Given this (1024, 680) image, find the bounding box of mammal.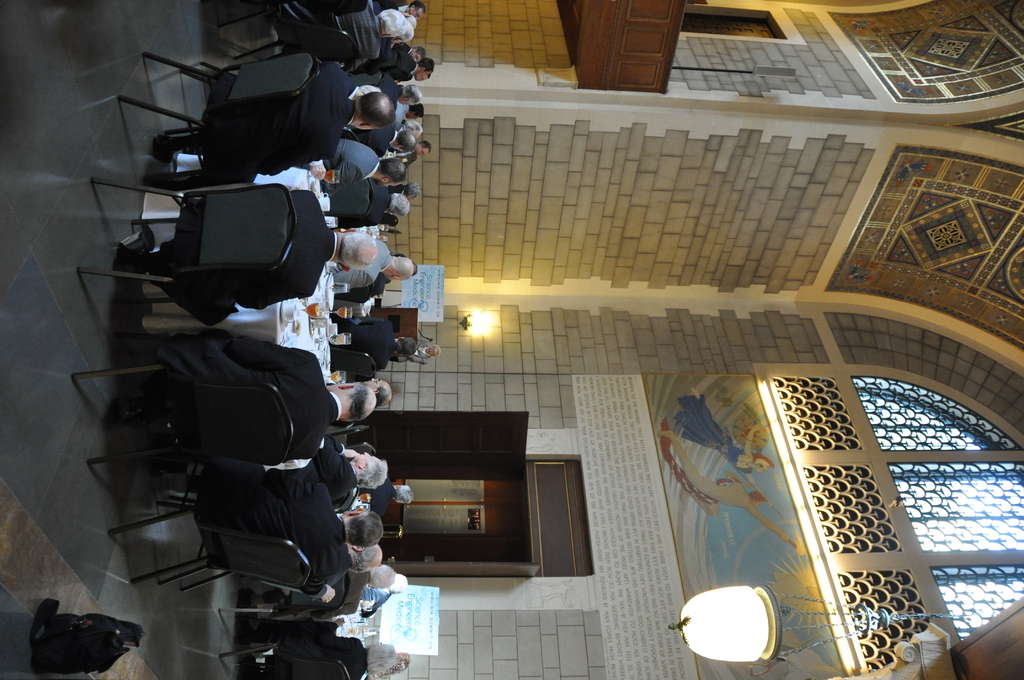
40,619,151,679.
